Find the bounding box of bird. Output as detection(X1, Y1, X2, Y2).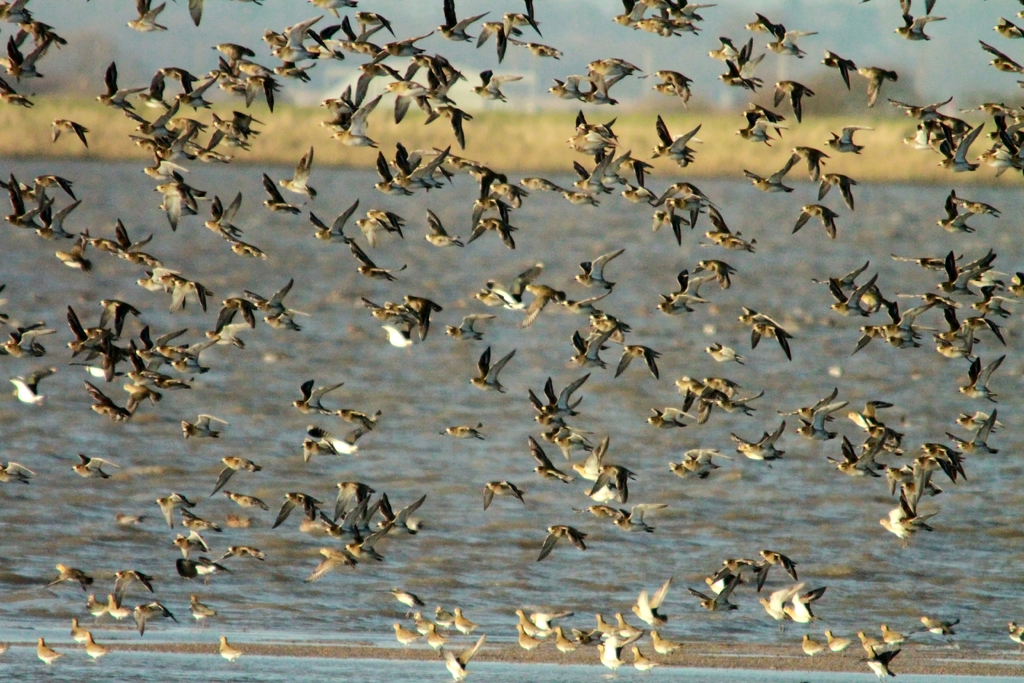
detection(888, 438, 961, 534).
